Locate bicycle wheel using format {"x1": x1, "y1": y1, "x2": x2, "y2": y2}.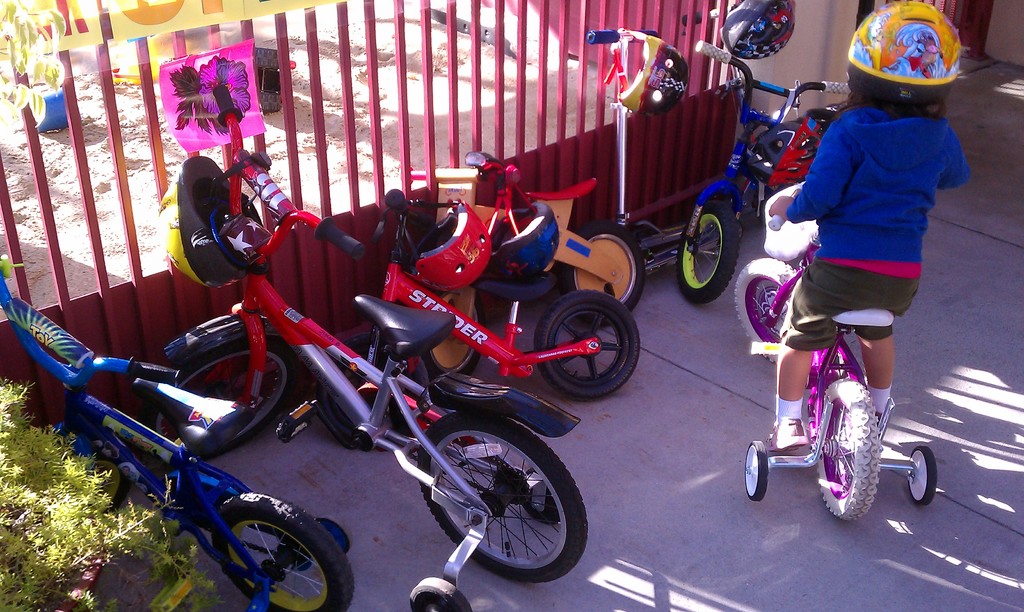
{"x1": 410, "y1": 411, "x2": 596, "y2": 585}.
